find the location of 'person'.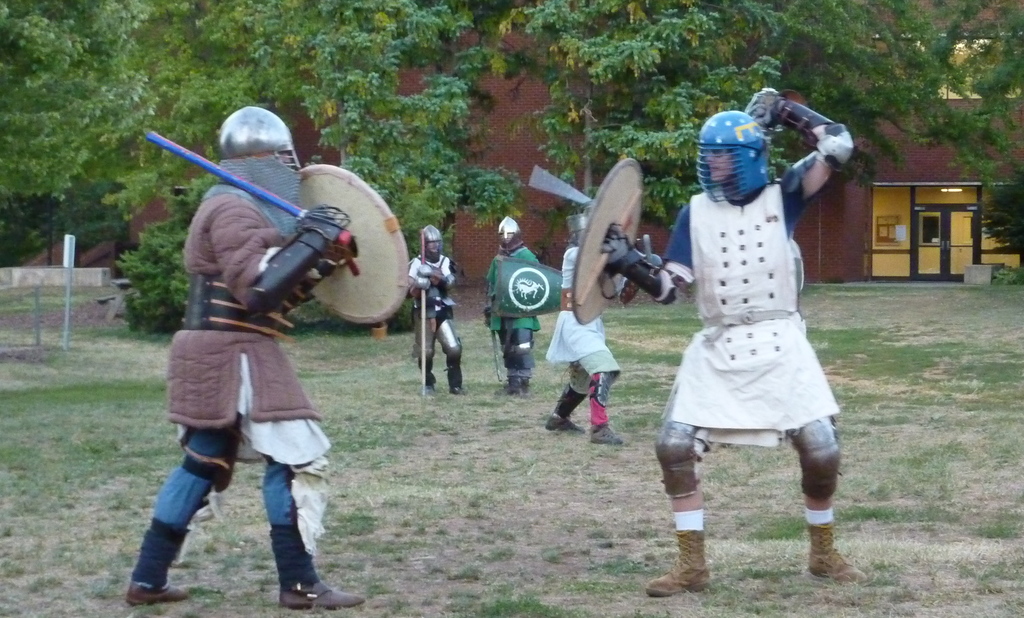
Location: rect(130, 105, 381, 617).
